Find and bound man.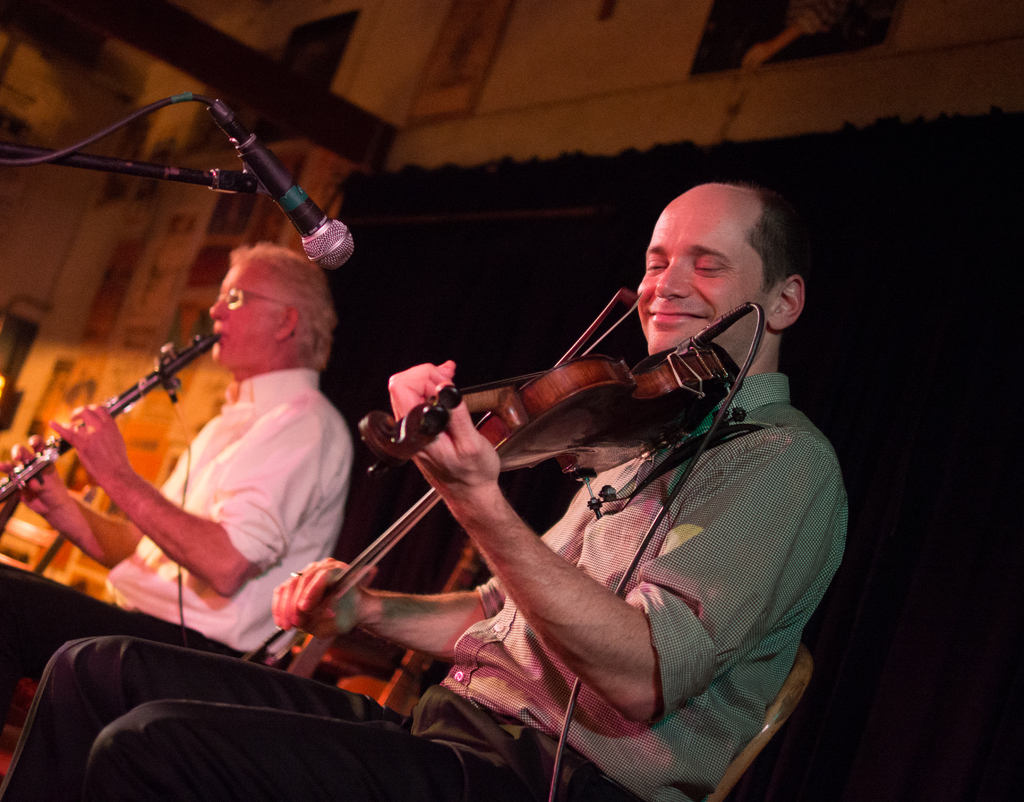
Bound: (left=95, top=188, right=385, bottom=706).
